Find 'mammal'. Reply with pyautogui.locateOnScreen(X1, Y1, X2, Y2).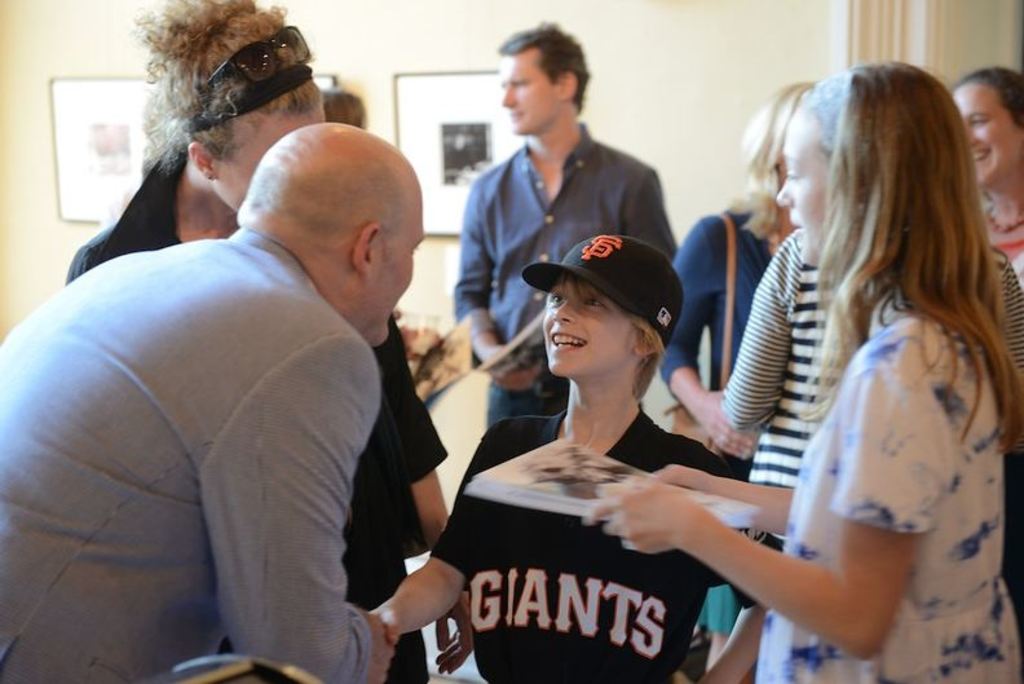
pyautogui.locateOnScreen(955, 61, 1023, 299).
